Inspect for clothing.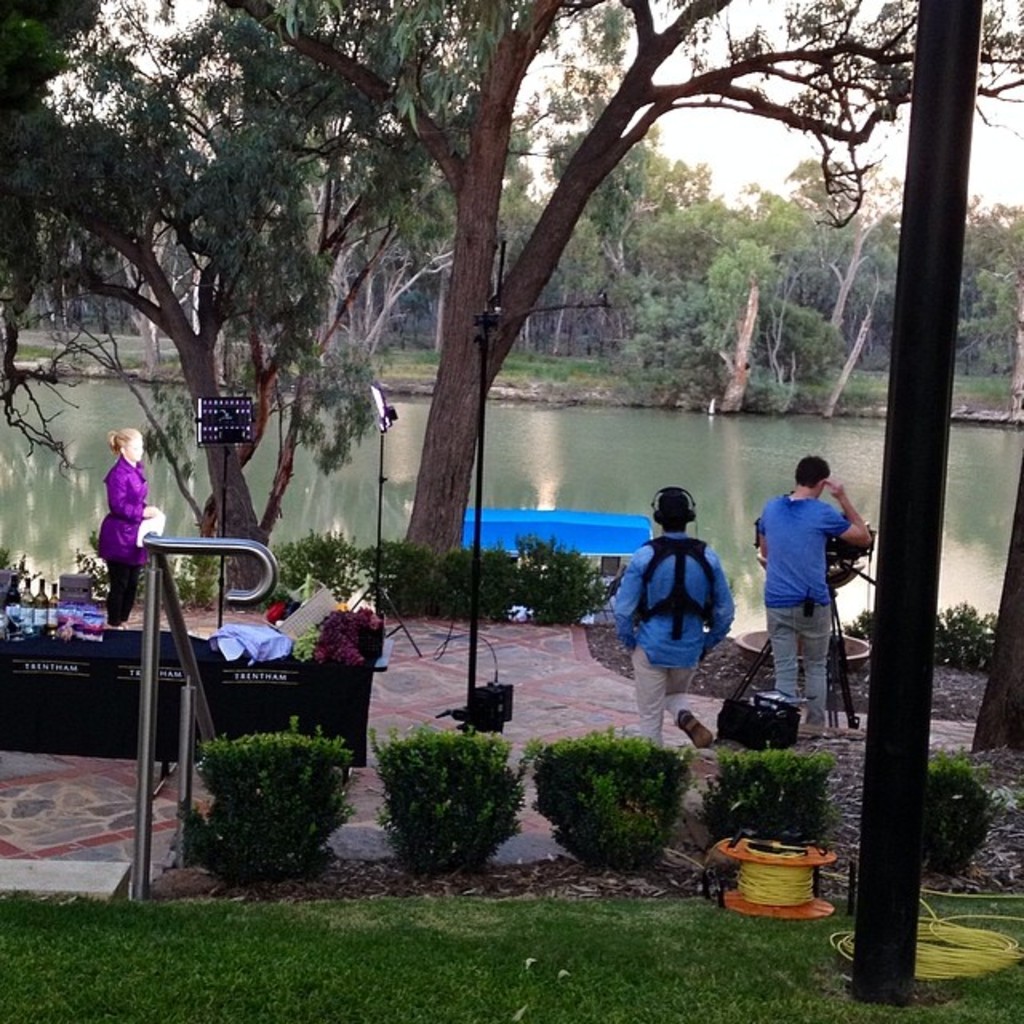
Inspection: region(770, 470, 864, 706).
